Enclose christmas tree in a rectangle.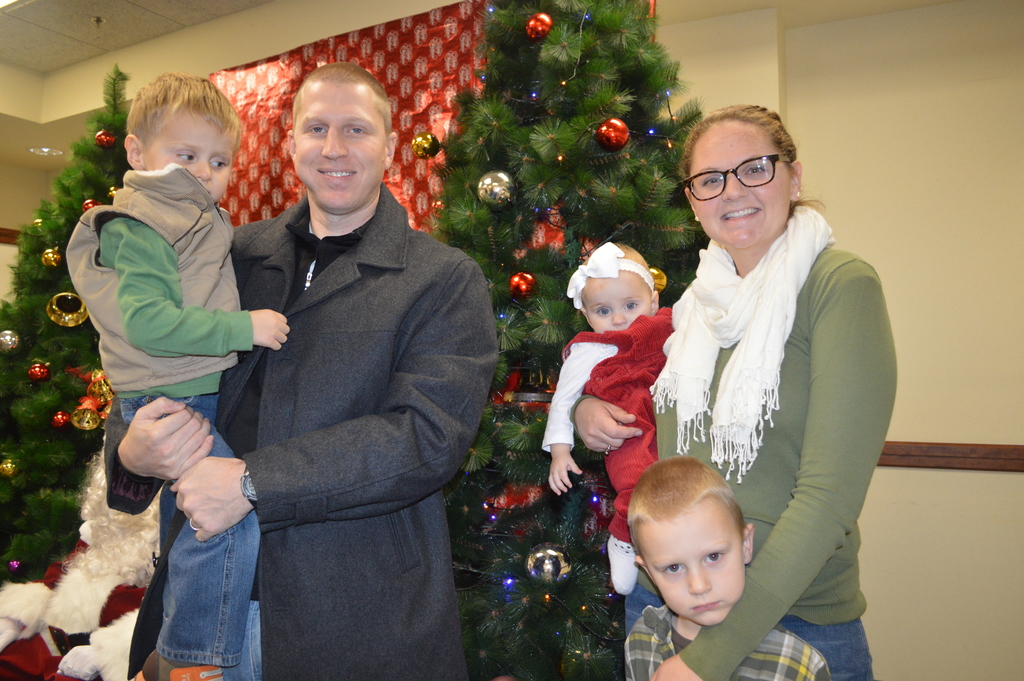
[426, 0, 712, 678].
